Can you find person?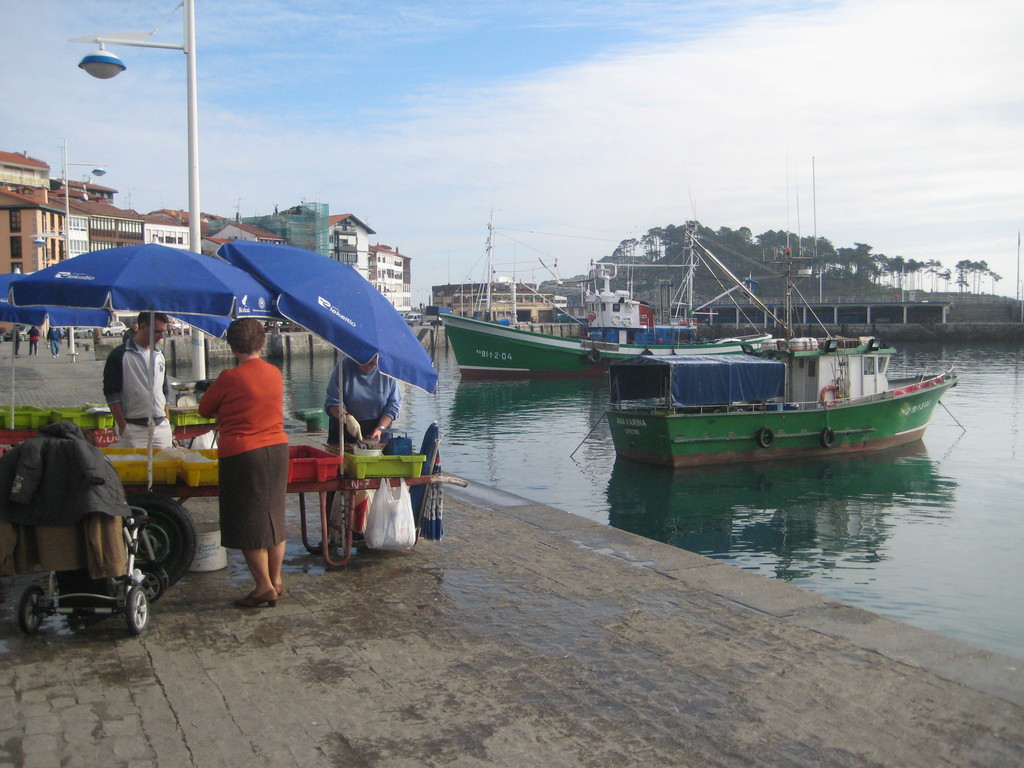
Yes, bounding box: 325, 357, 401, 545.
